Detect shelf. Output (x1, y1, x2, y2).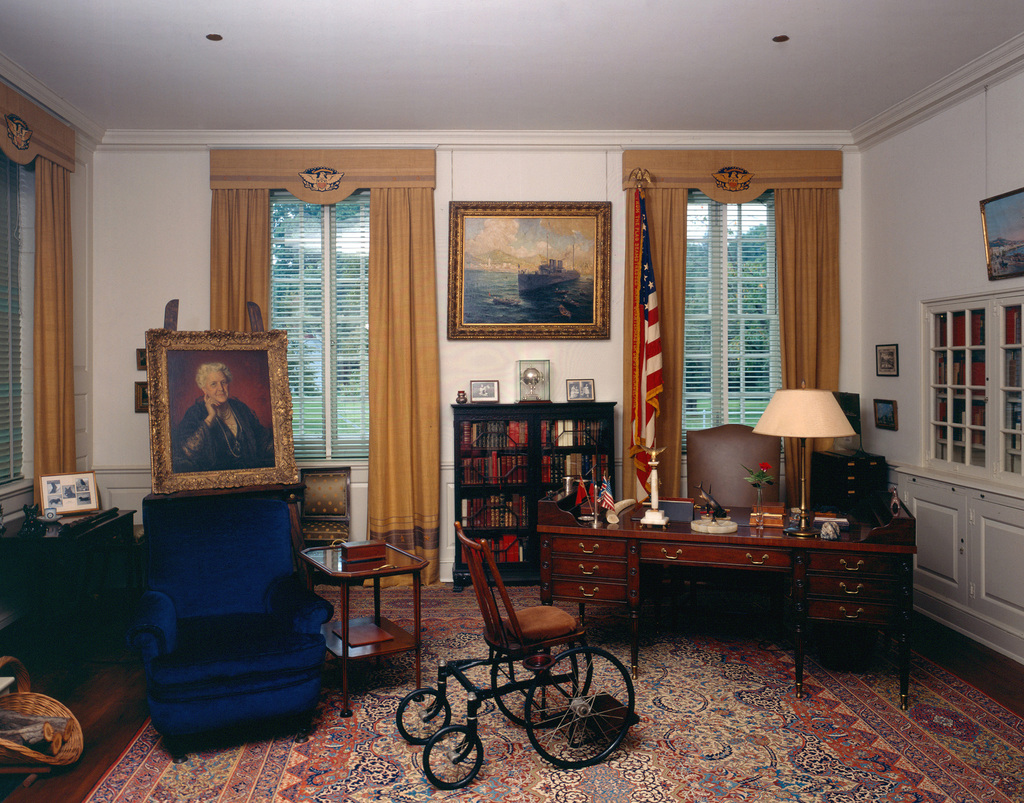
(463, 414, 611, 576).
